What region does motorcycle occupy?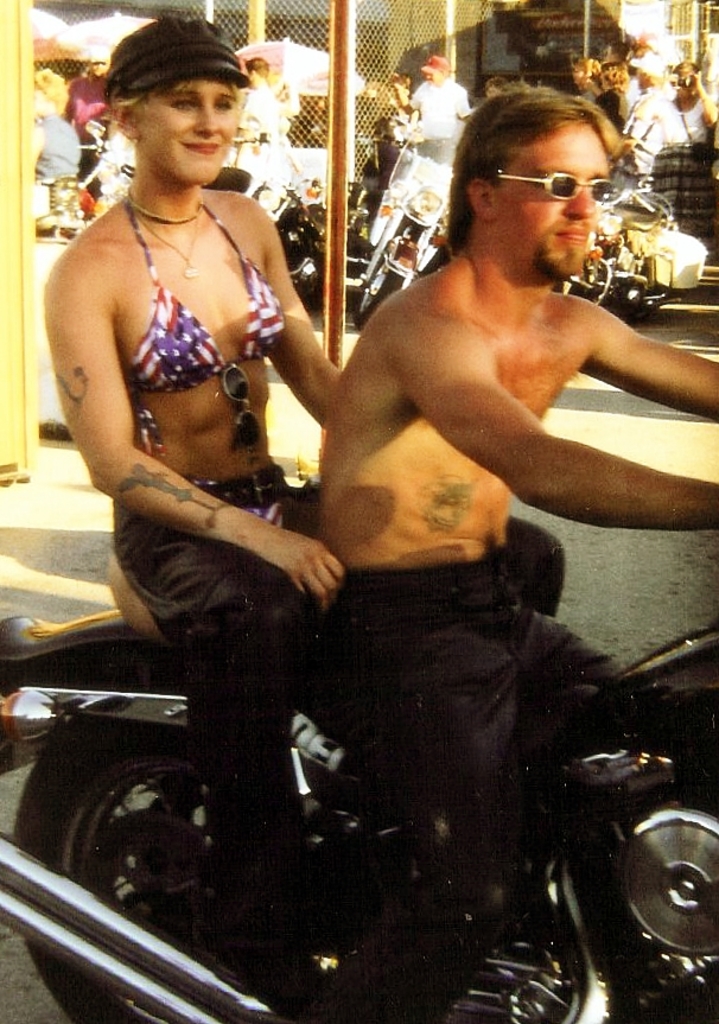
left=350, top=89, right=454, bottom=325.
